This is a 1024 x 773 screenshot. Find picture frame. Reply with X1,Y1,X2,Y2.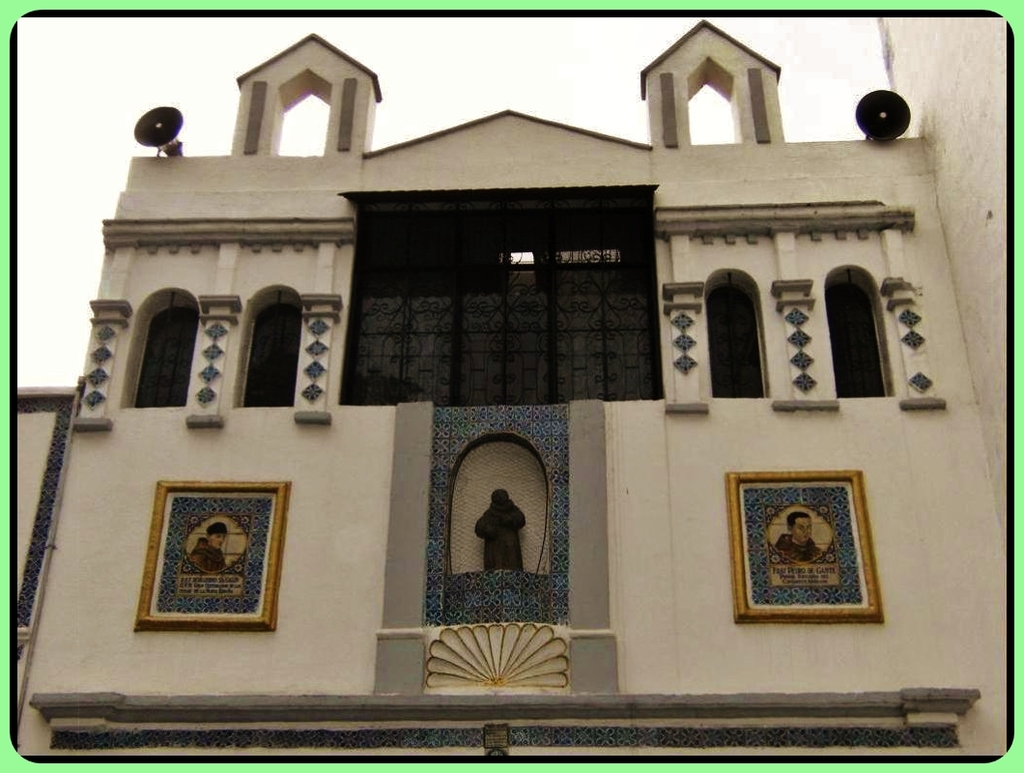
729,472,883,626.
